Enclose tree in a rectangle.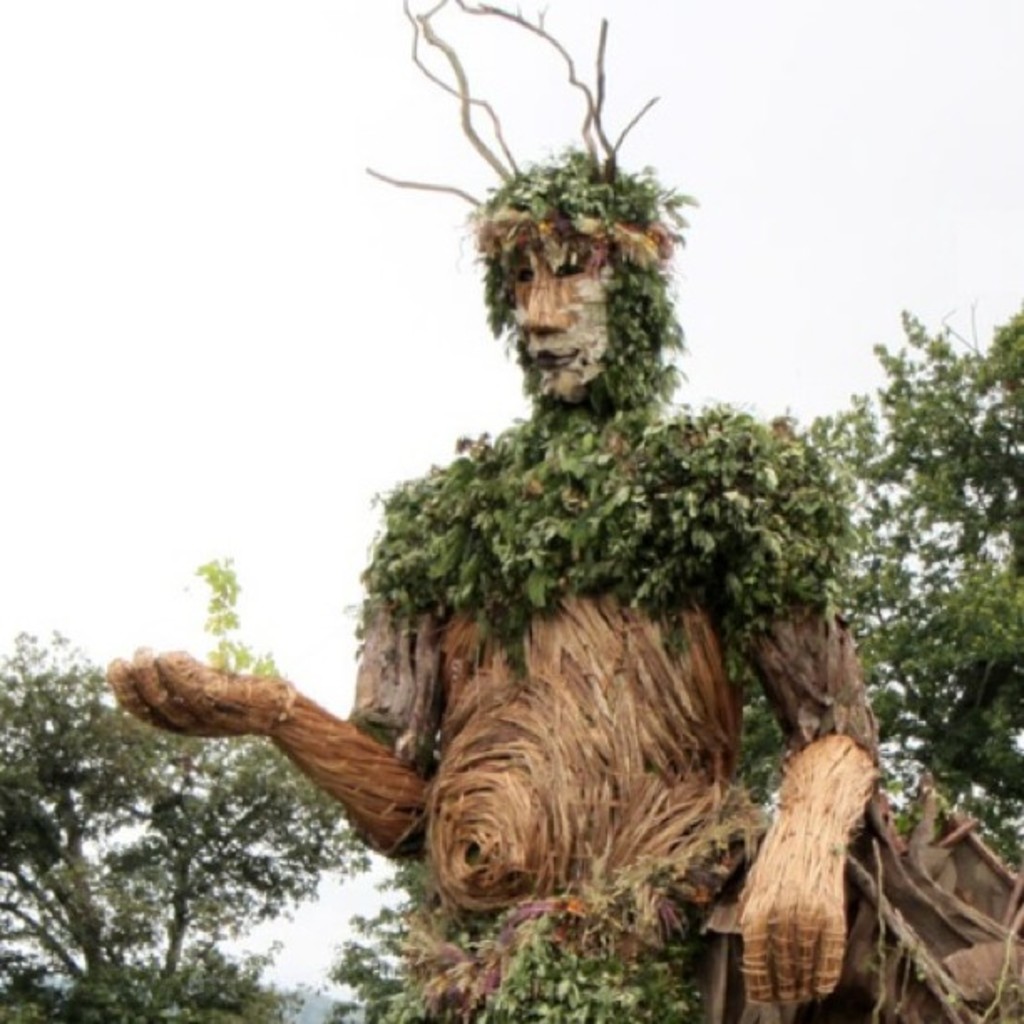
(773, 305, 1022, 870).
